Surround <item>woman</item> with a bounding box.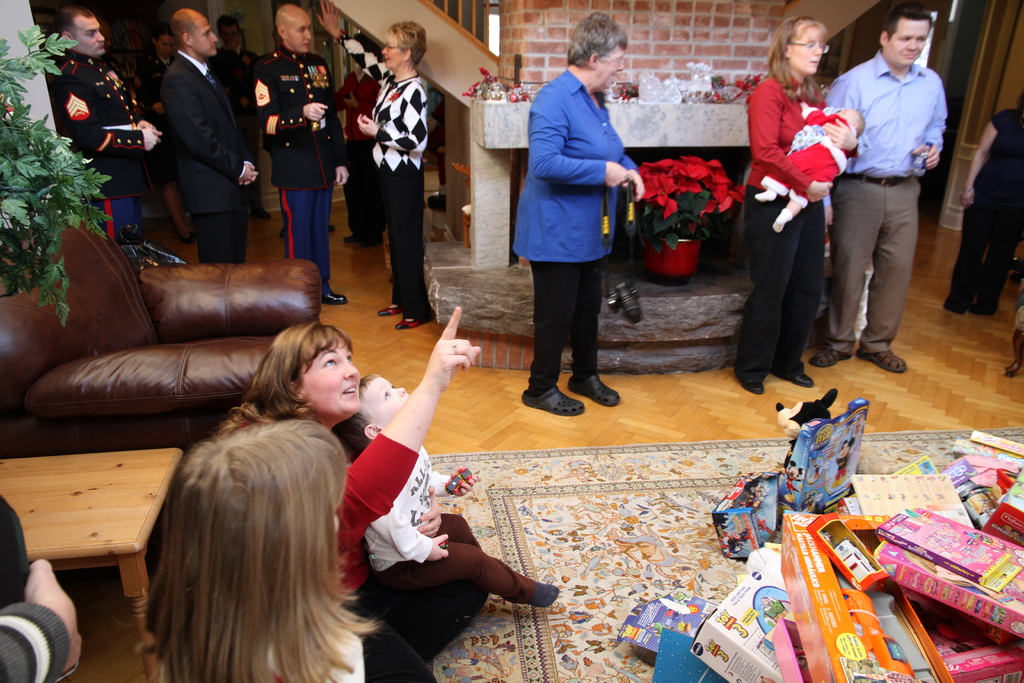
(510,17,641,416).
